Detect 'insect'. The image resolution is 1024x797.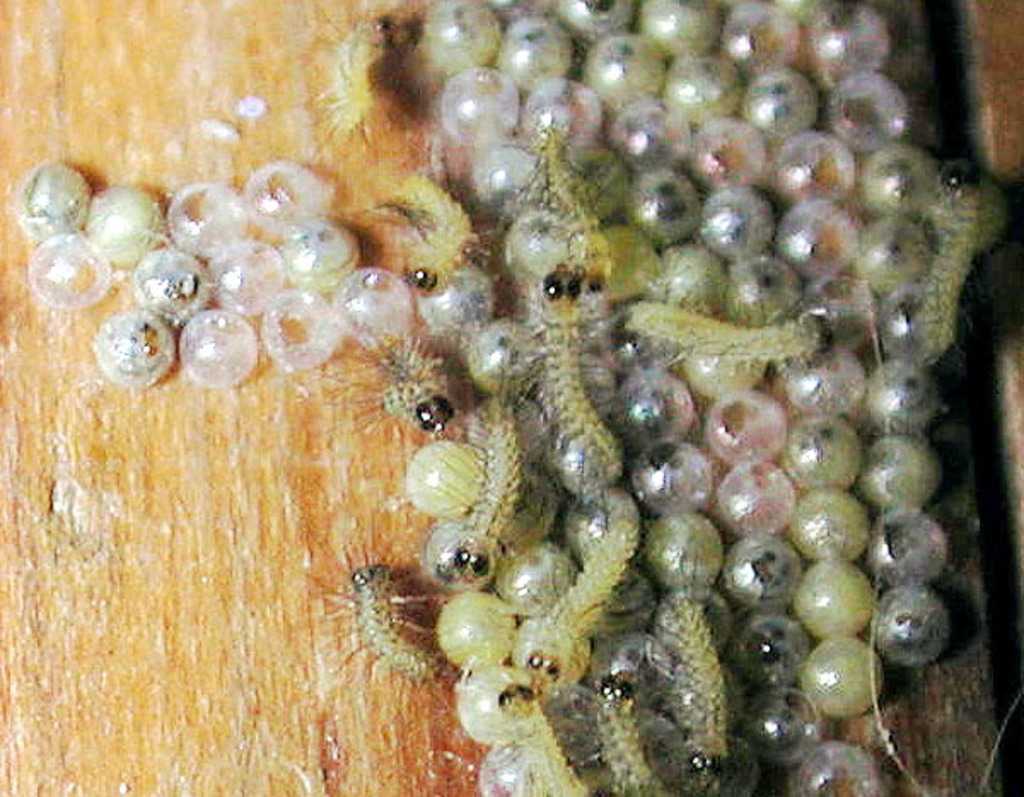
<box>442,358,538,570</box>.
